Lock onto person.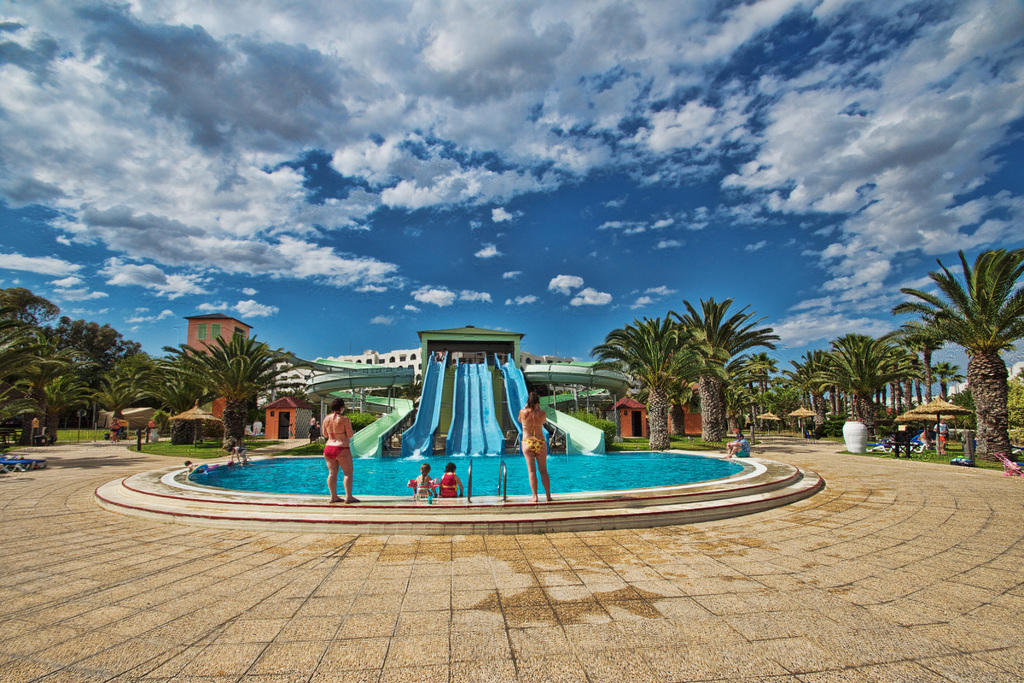
Locked: bbox(111, 418, 123, 441).
